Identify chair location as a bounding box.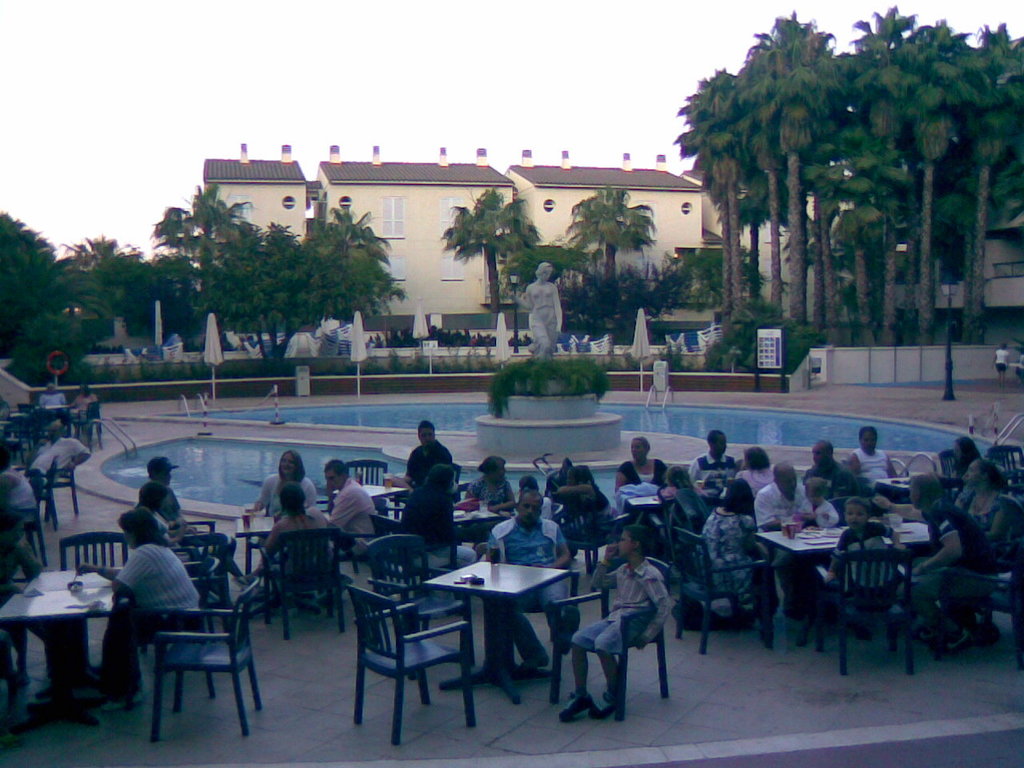
163/518/215/559.
